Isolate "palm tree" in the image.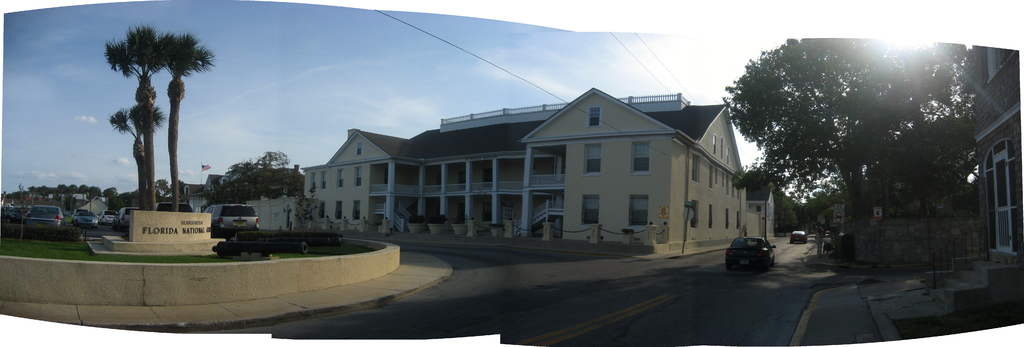
Isolated region: 161:27:214:214.
